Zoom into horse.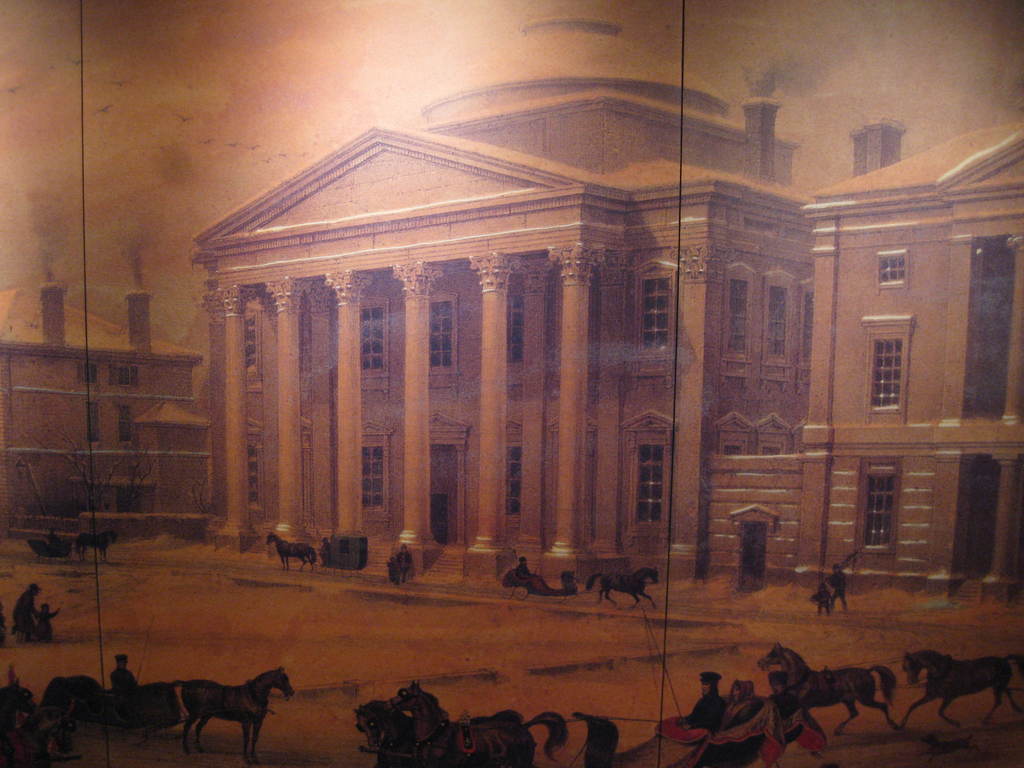
Zoom target: <region>35, 673, 181, 728</region>.
